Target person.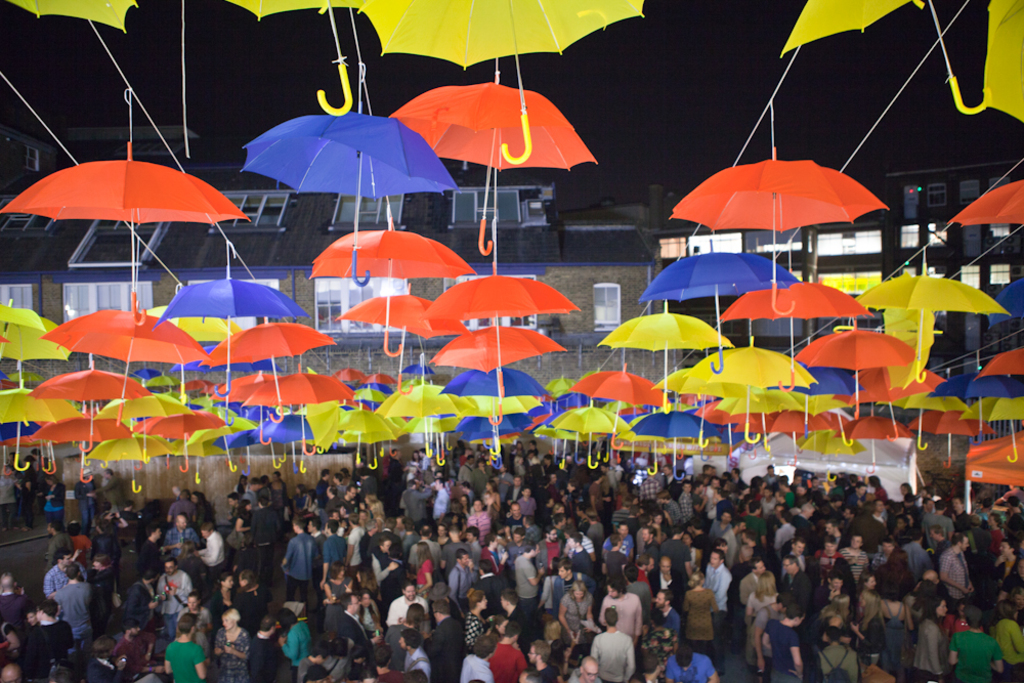
Target region: <bbox>96, 467, 125, 511</bbox>.
